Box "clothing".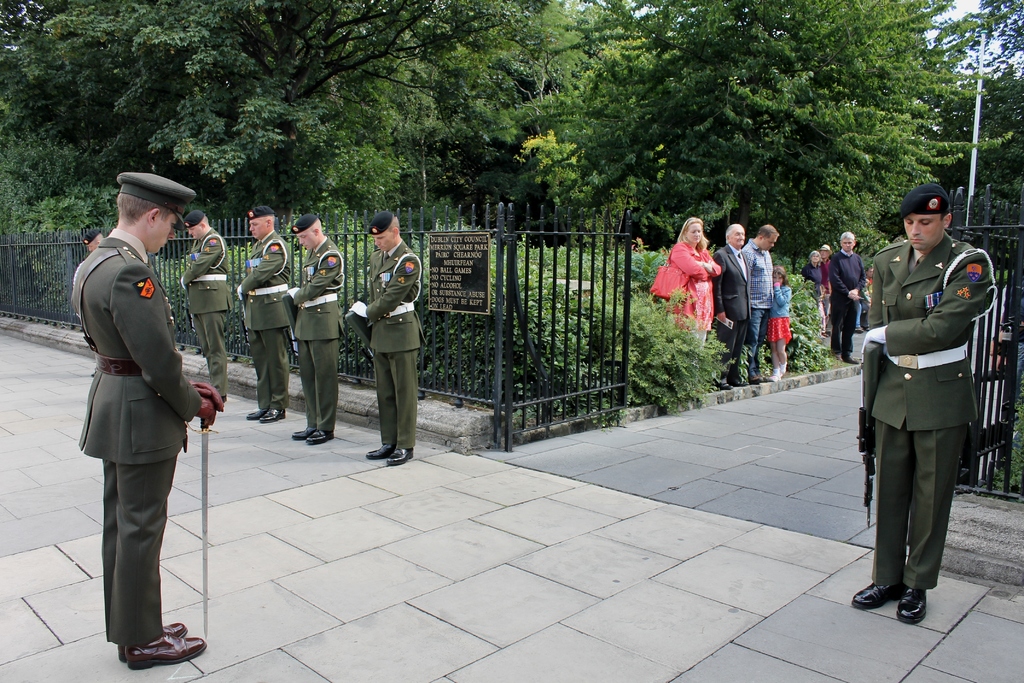
(x1=241, y1=229, x2=292, y2=411).
